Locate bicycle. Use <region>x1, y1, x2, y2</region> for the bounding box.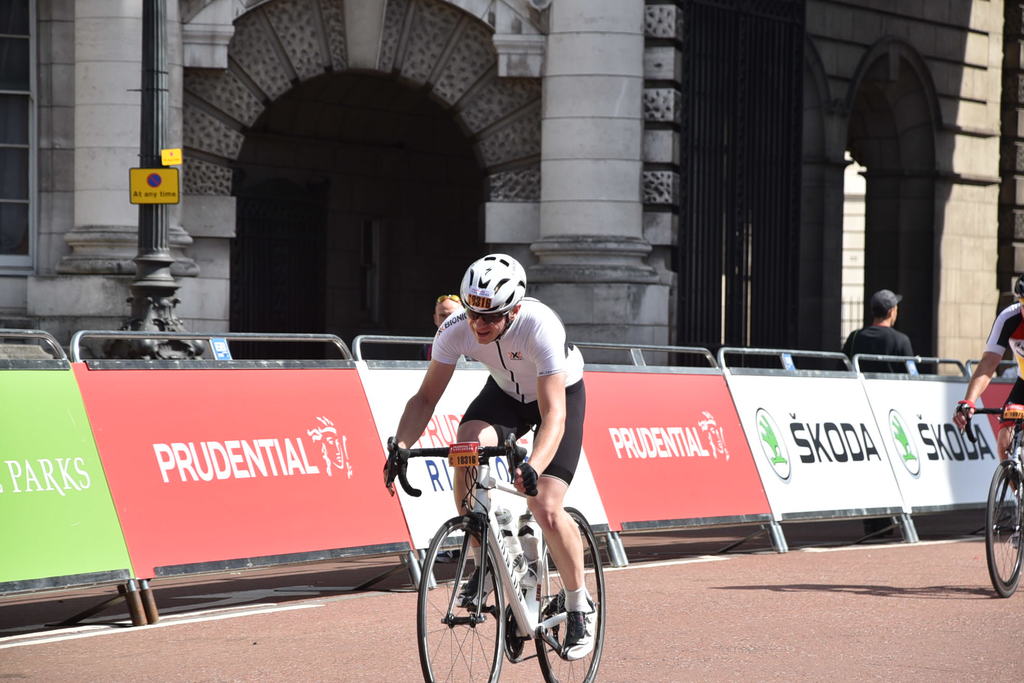
<region>387, 440, 607, 682</region>.
